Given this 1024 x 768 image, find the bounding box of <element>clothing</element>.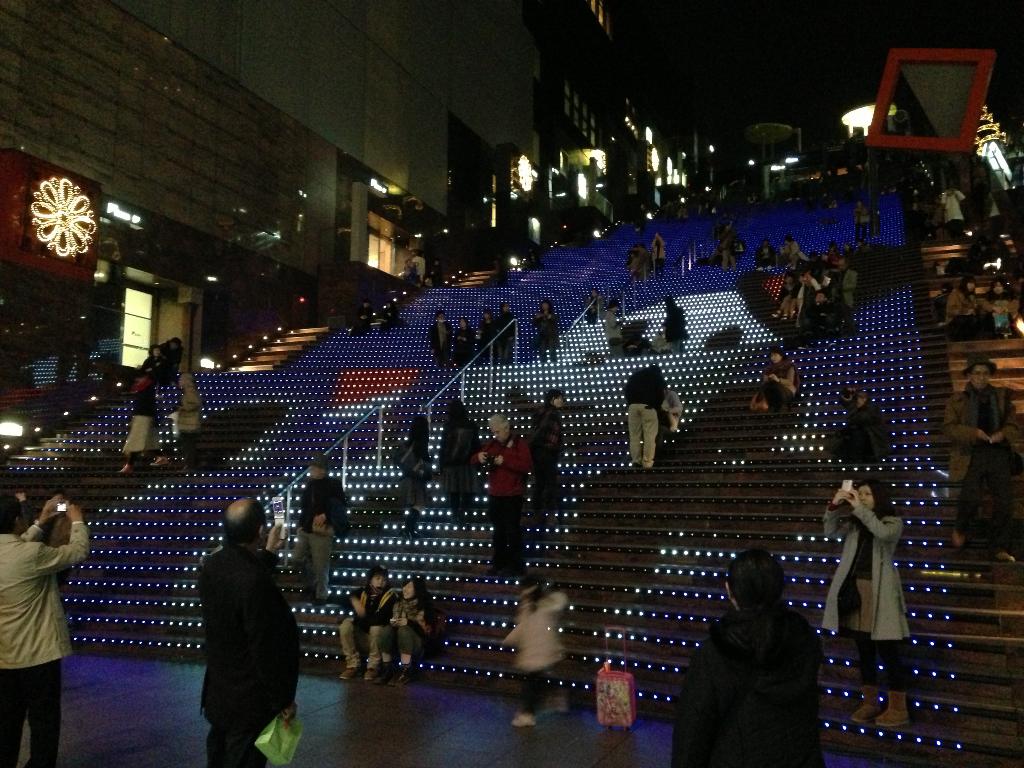
(left=470, top=436, right=537, bottom=570).
